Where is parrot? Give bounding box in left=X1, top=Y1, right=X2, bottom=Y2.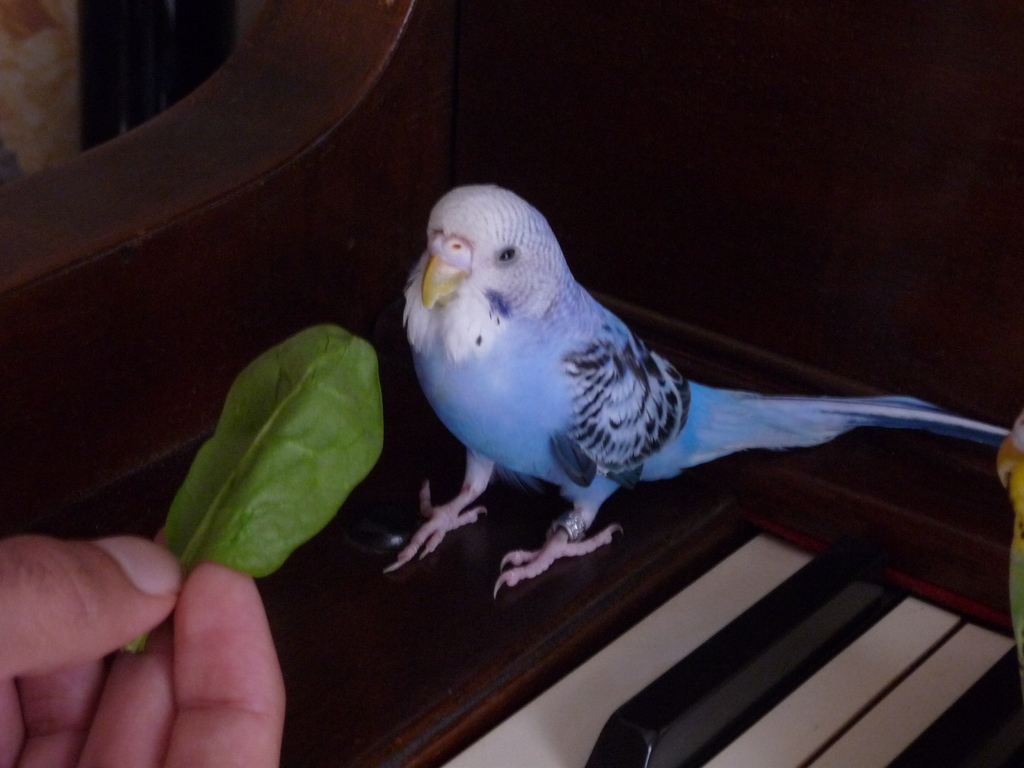
left=382, top=182, right=1011, bottom=600.
